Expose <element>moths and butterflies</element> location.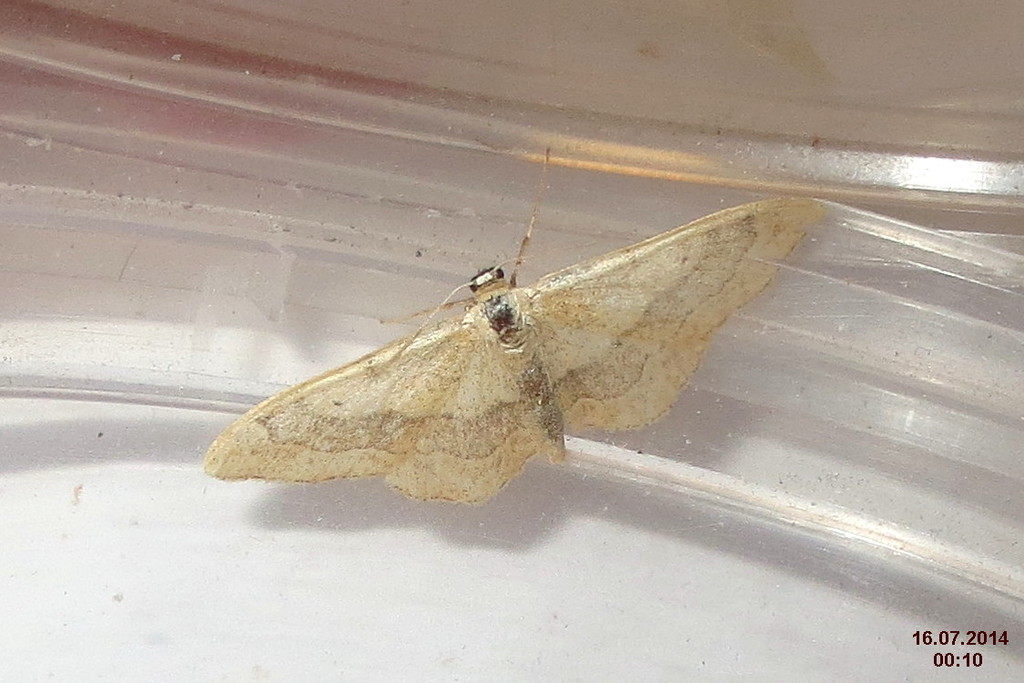
Exposed at <region>198, 147, 824, 507</region>.
